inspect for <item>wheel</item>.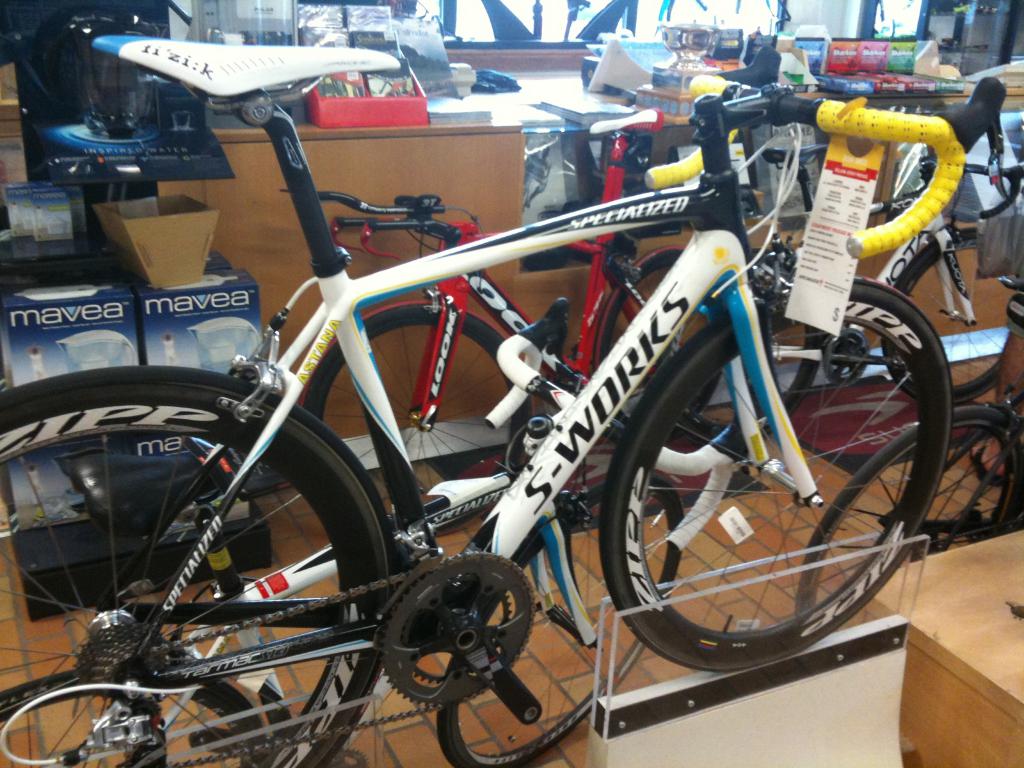
Inspection: [x1=876, y1=223, x2=1023, y2=404].
